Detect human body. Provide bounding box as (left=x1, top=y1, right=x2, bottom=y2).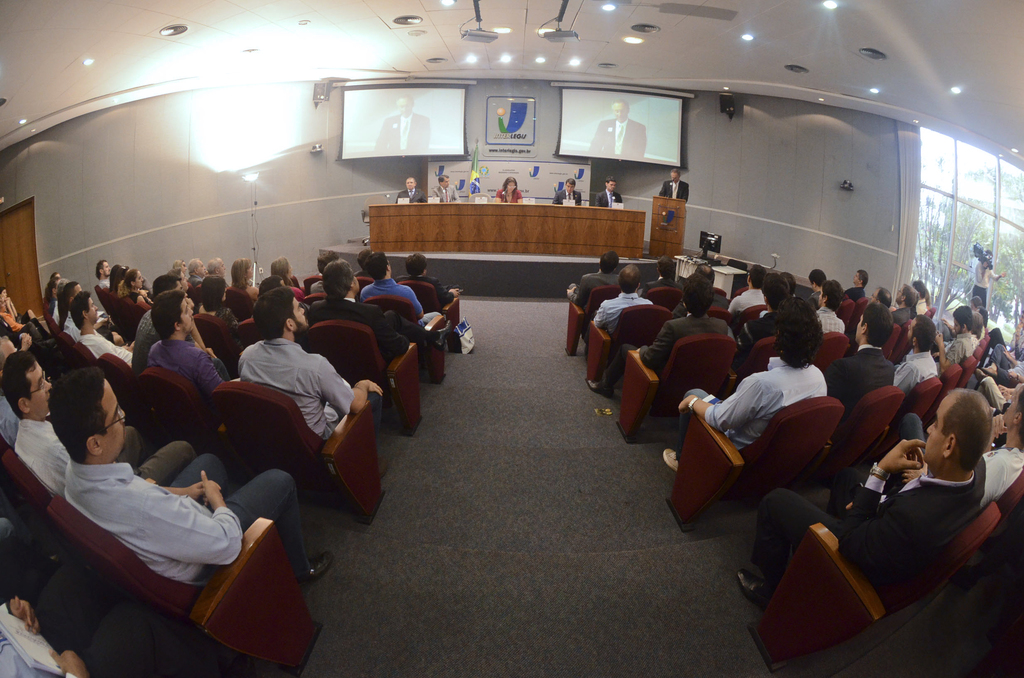
(left=886, top=318, right=940, bottom=387).
